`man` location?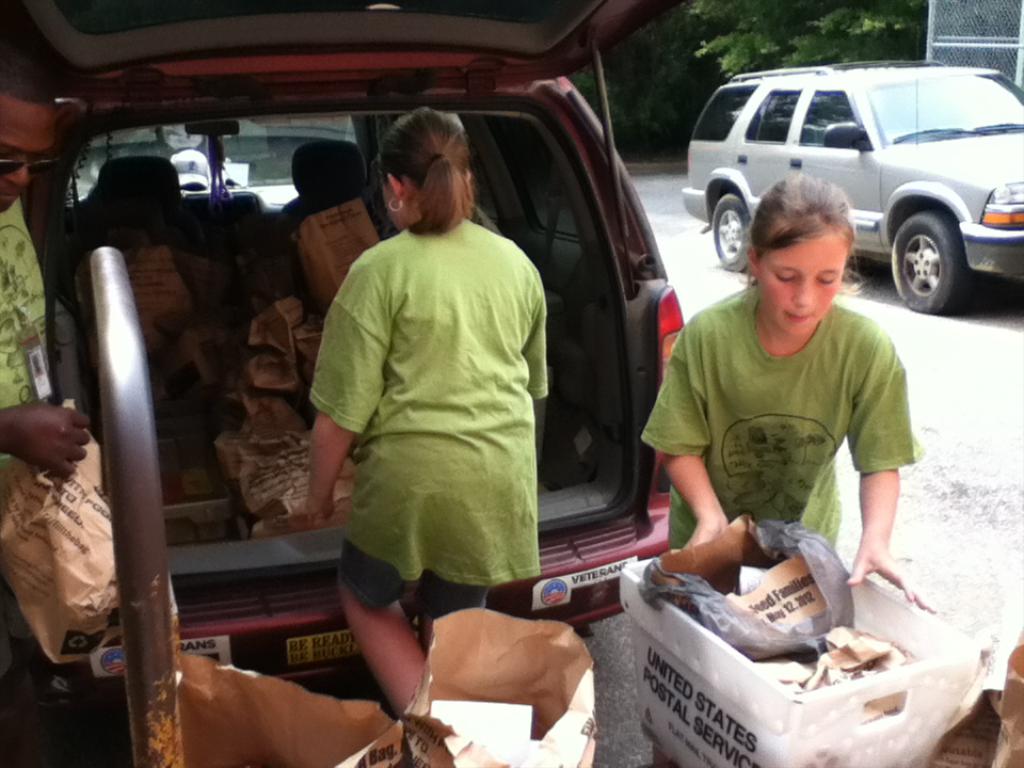
region(0, 59, 93, 476)
